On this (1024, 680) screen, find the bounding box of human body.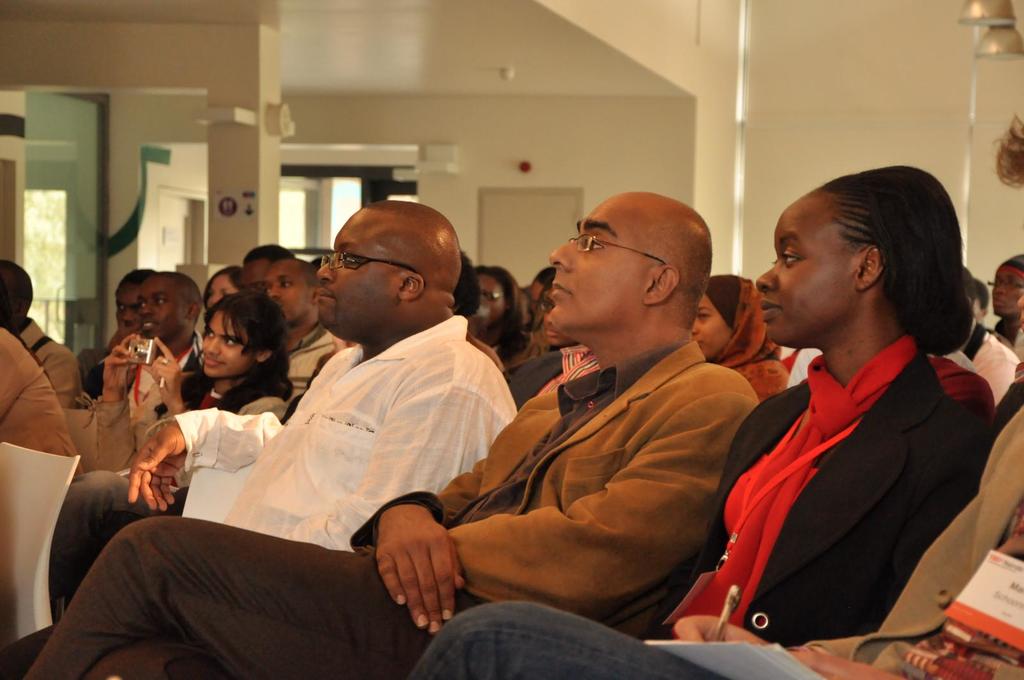
Bounding box: rect(966, 320, 1021, 416).
